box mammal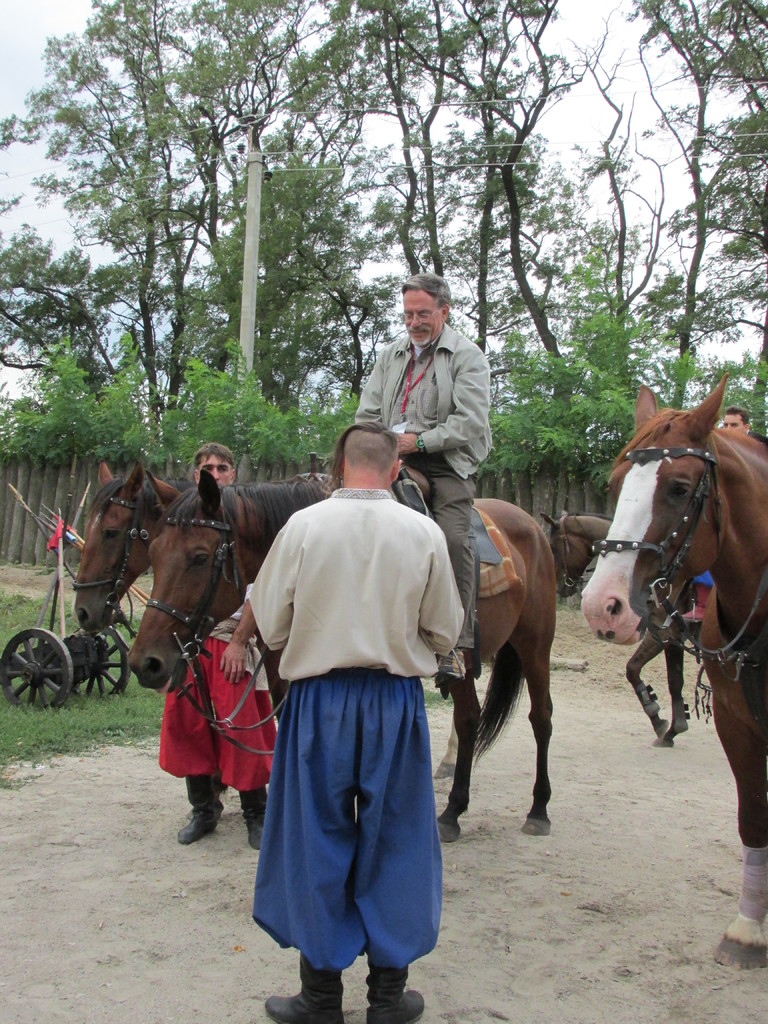
<box>578,373,767,970</box>
